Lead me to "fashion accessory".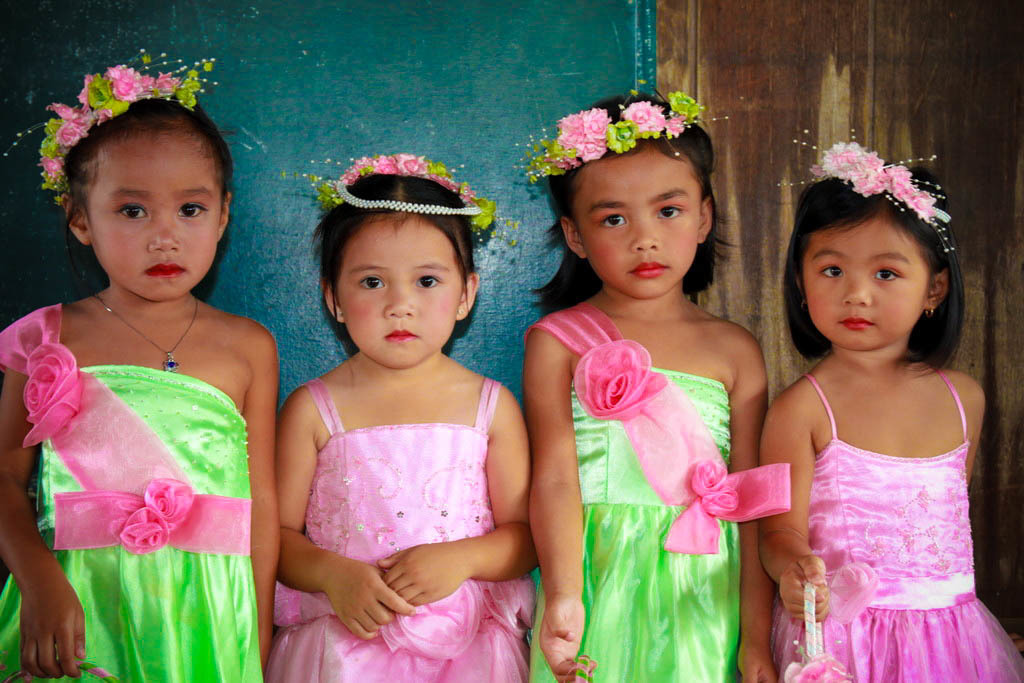
Lead to detection(308, 156, 498, 239).
